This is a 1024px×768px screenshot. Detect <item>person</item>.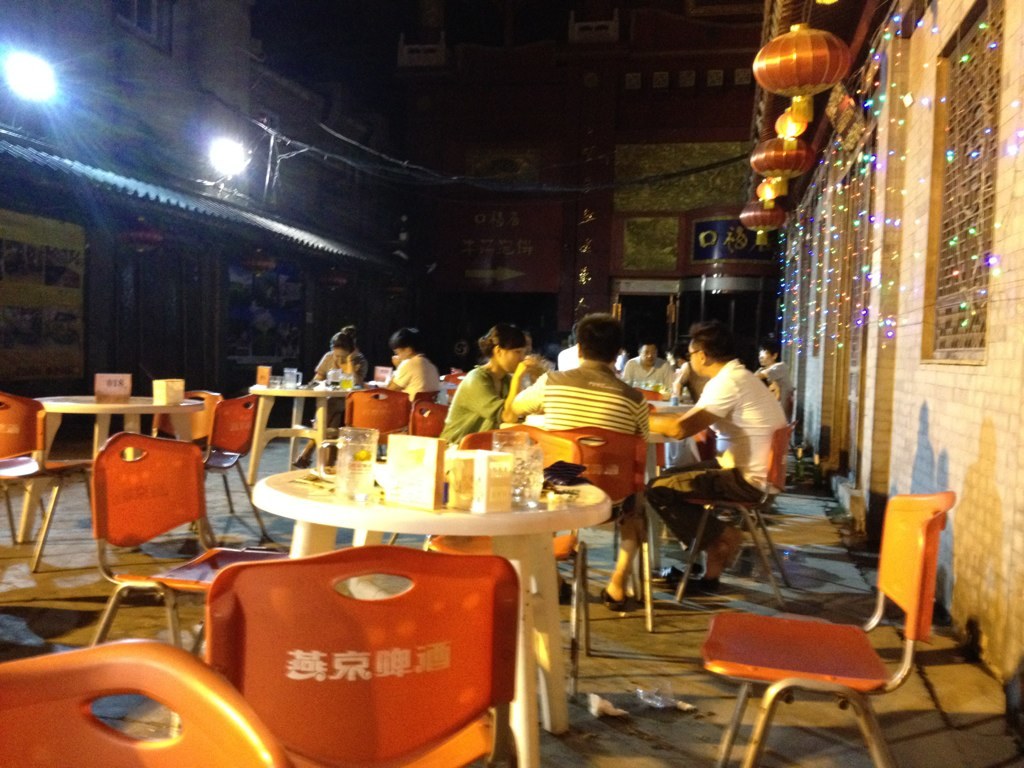
[x1=647, y1=316, x2=786, y2=583].
